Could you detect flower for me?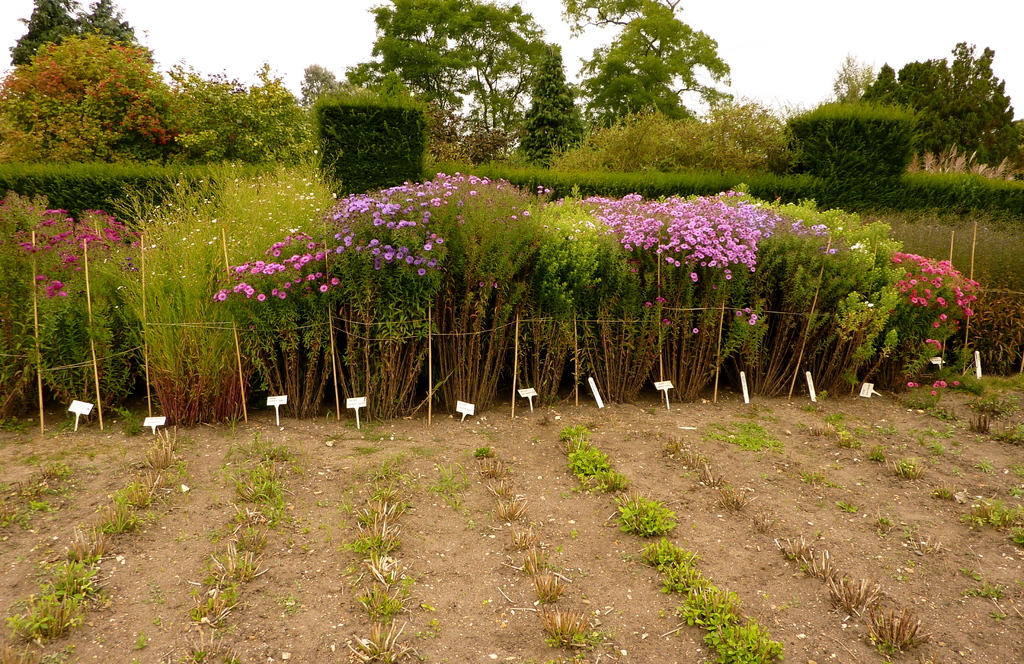
Detection result: left=536, top=186, right=552, bottom=198.
